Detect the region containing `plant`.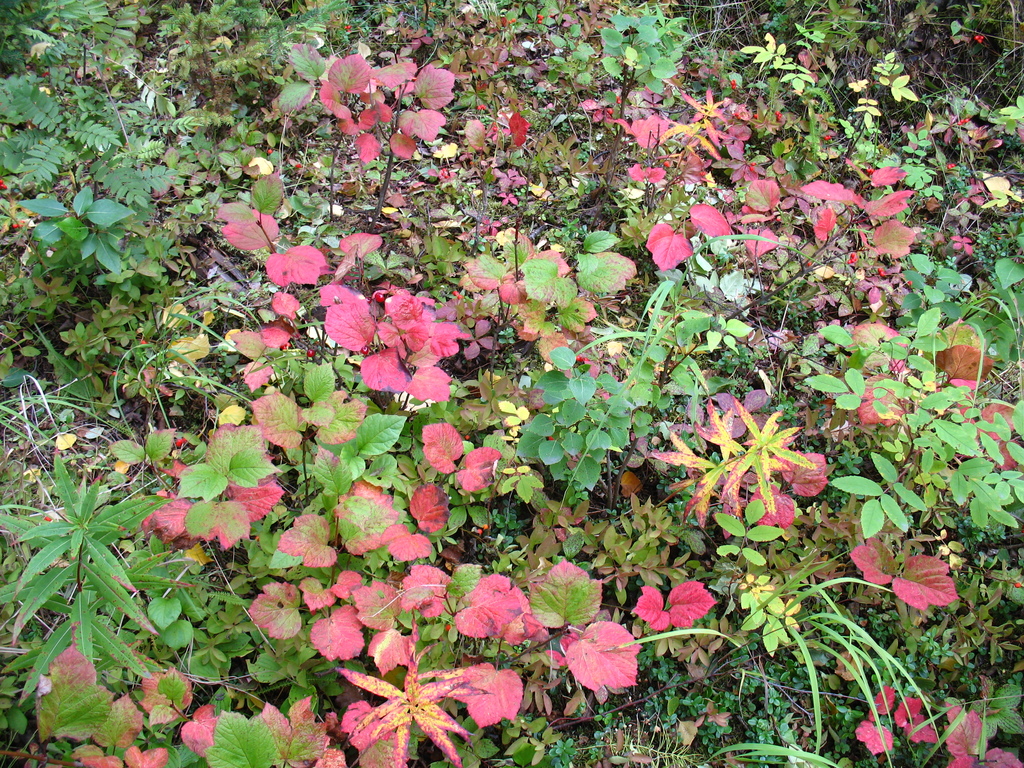
<region>0, 451, 161, 680</region>.
